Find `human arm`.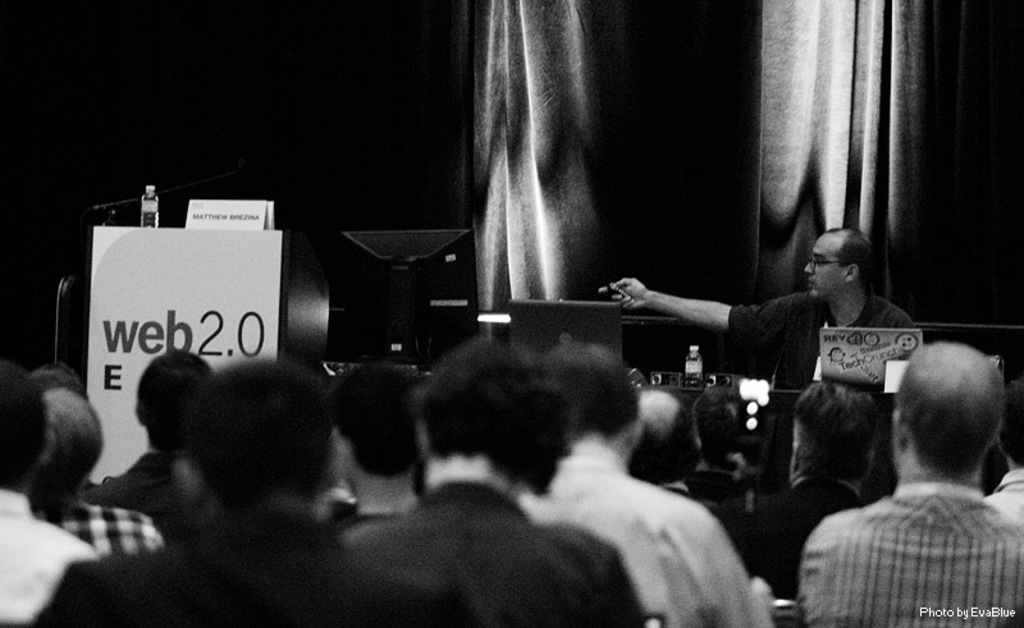
[x1=422, y1=576, x2=500, y2=627].
